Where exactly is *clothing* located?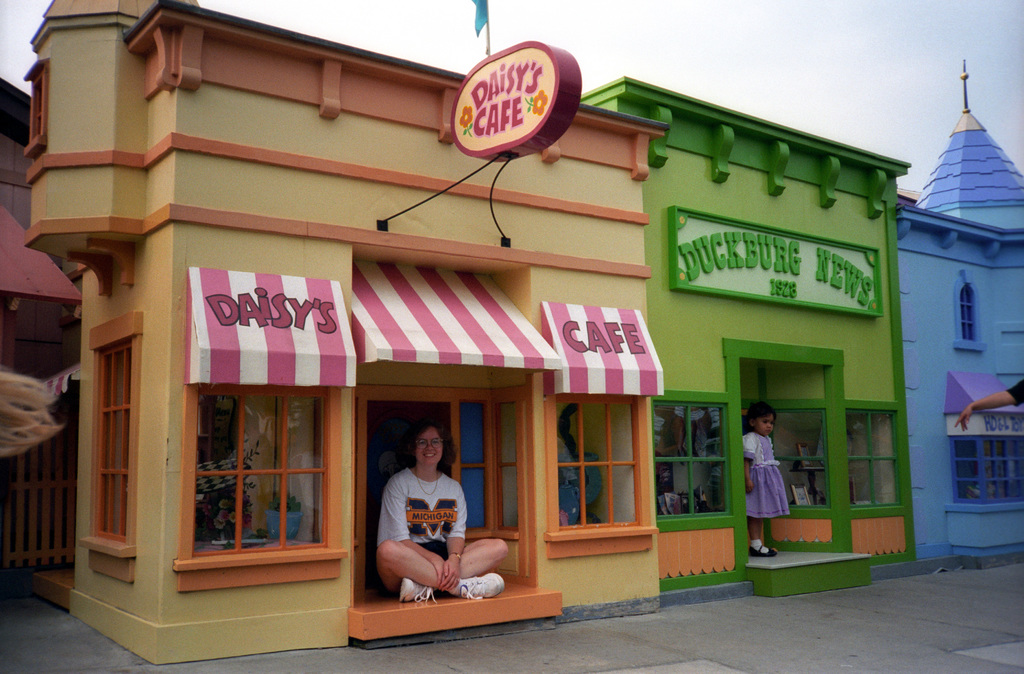
Its bounding box is detection(738, 425, 793, 518).
